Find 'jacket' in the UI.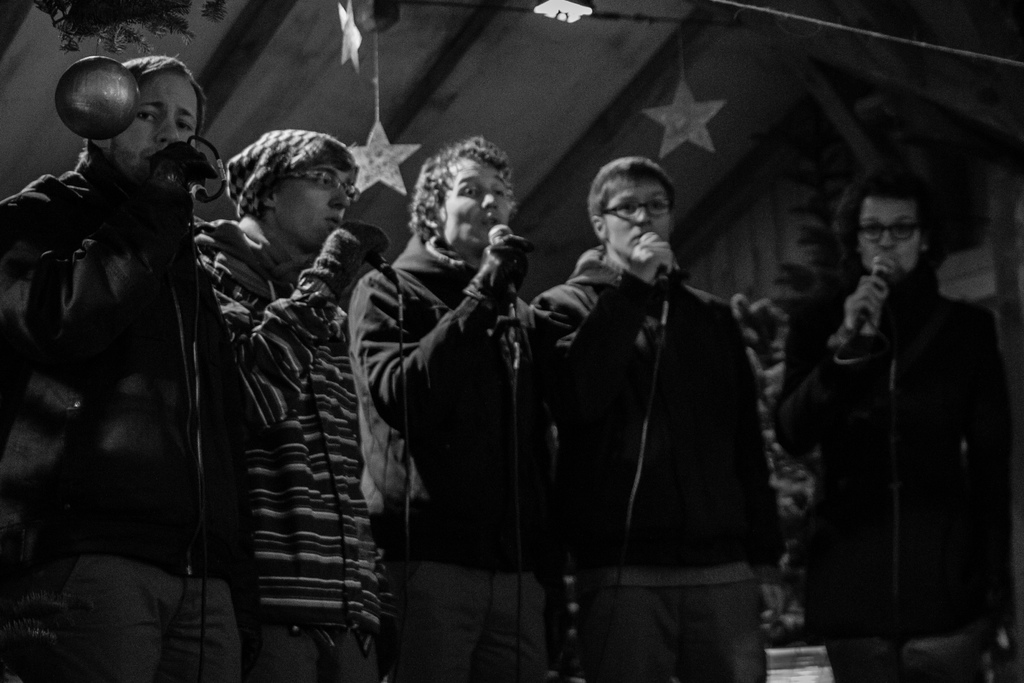
UI element at detection(785, 263, 1021, 631).
